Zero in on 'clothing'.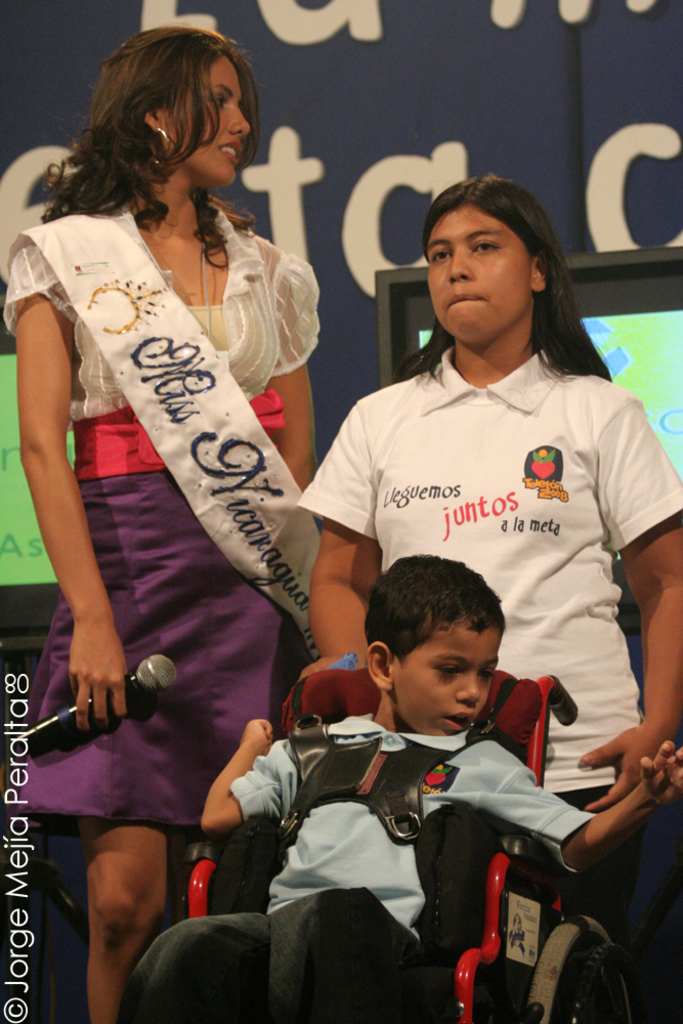
Zeroed in: <region>117, 697, 593, 1020</region>.
